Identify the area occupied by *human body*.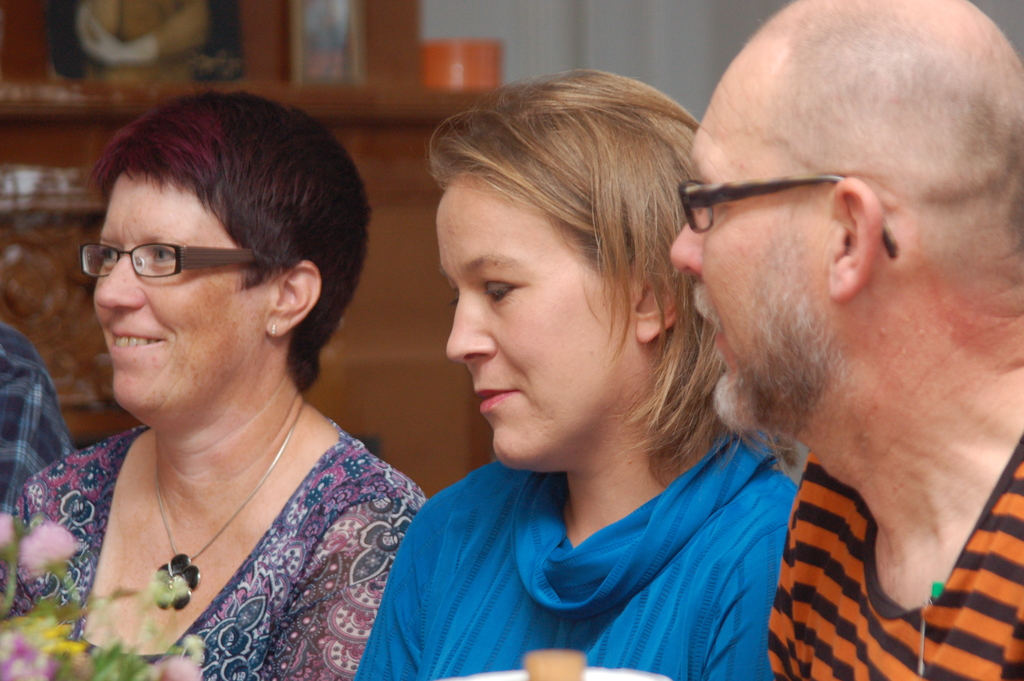
Area: <box>356,71,803,680</box>.
